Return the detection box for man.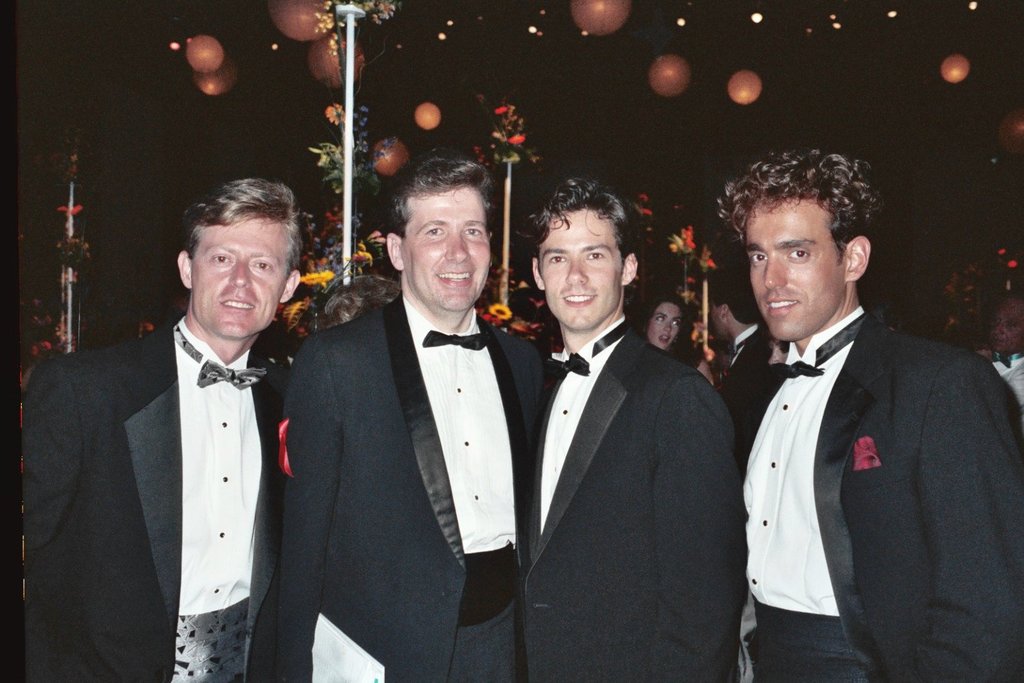
bbox(517, 173, 770, 682).
